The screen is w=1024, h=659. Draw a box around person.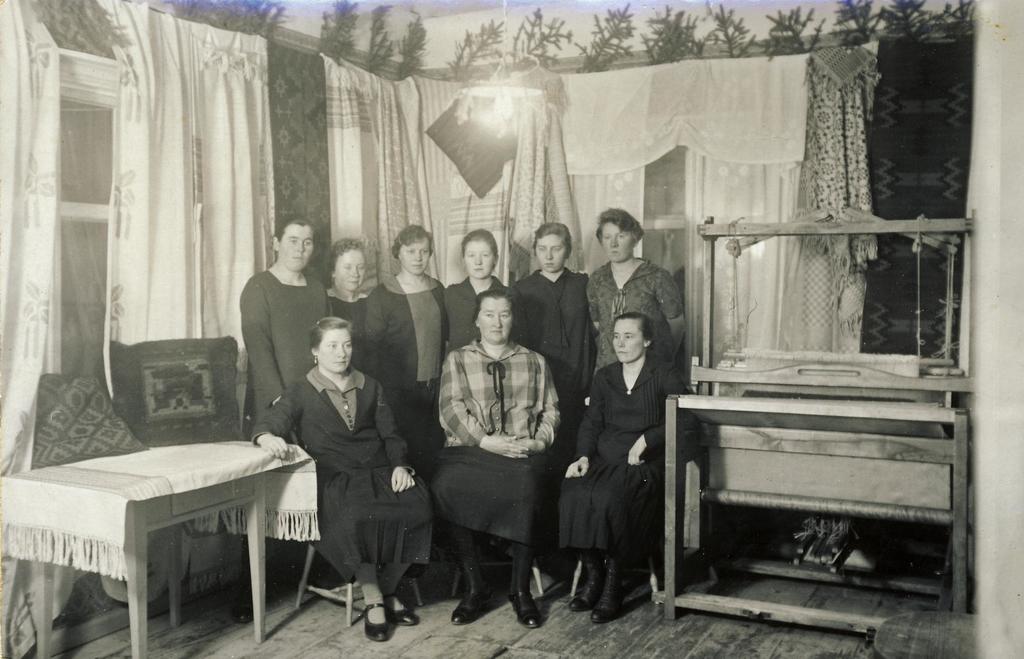
[left=363, top=226, right=447, bottom=469].
